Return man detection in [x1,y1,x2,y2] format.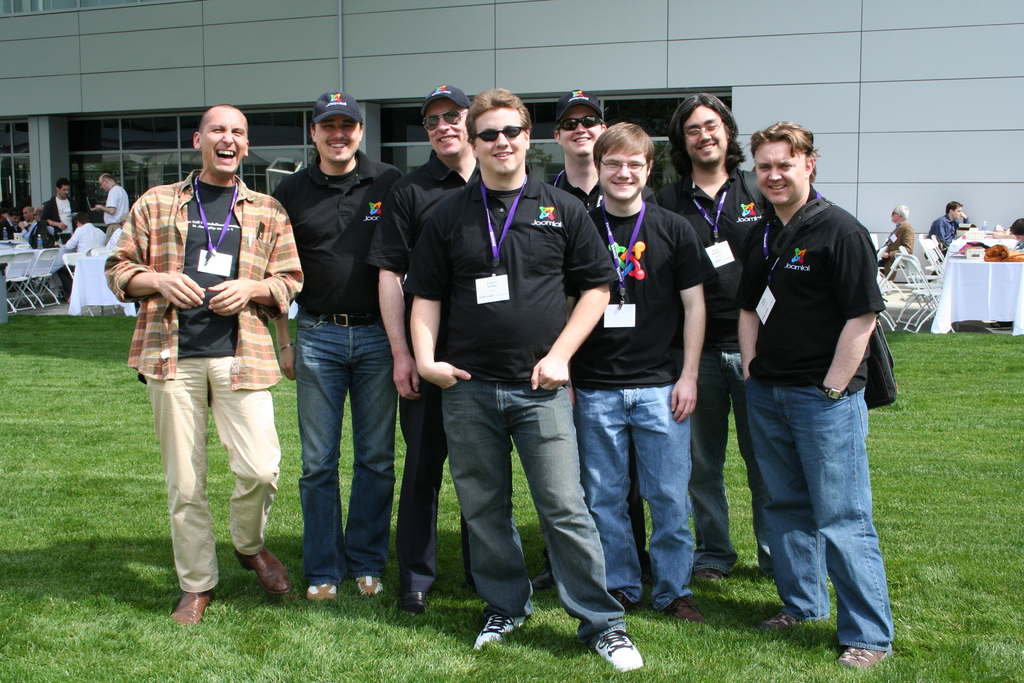
[876,202,913,273].
